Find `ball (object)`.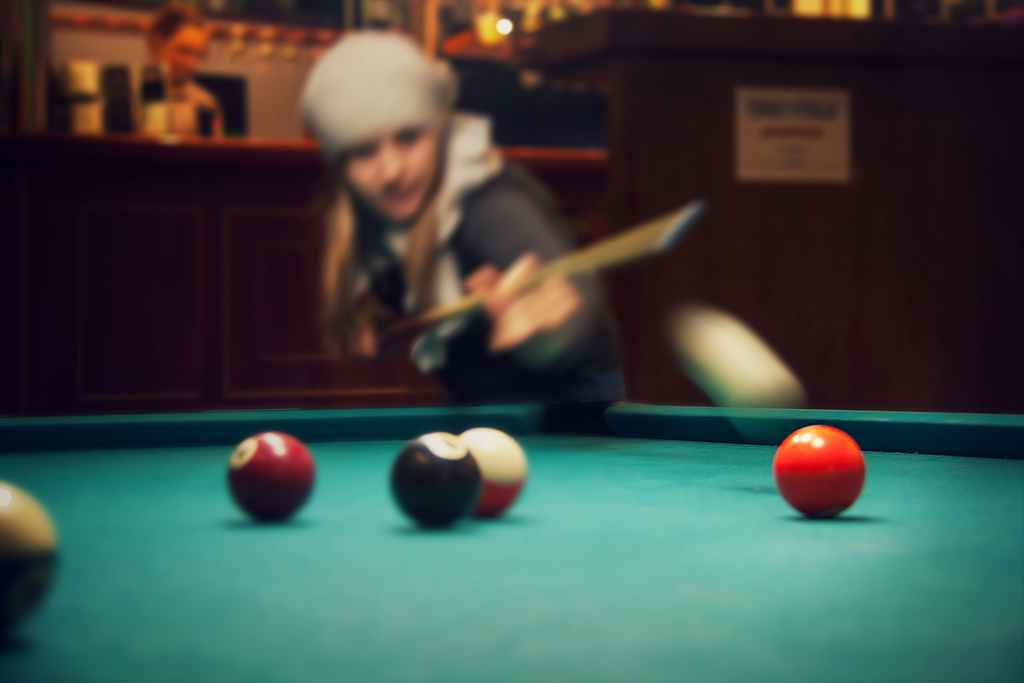
pyautogui.locateOnScreen(0, 478, 58, 632).
